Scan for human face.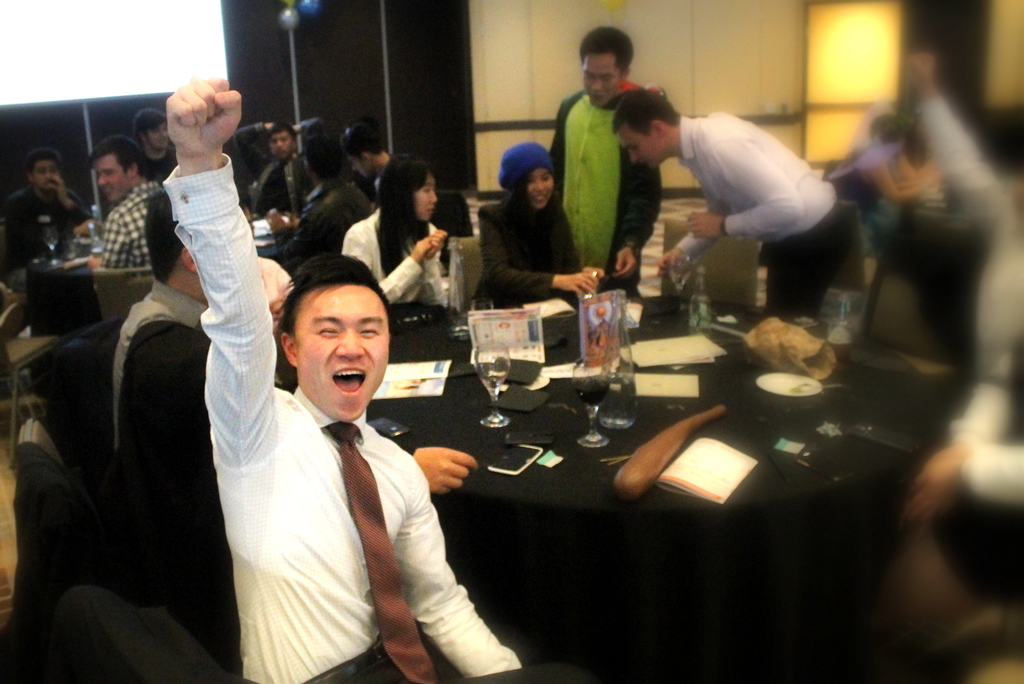
Scan result: [268, 129, 292, 160].
